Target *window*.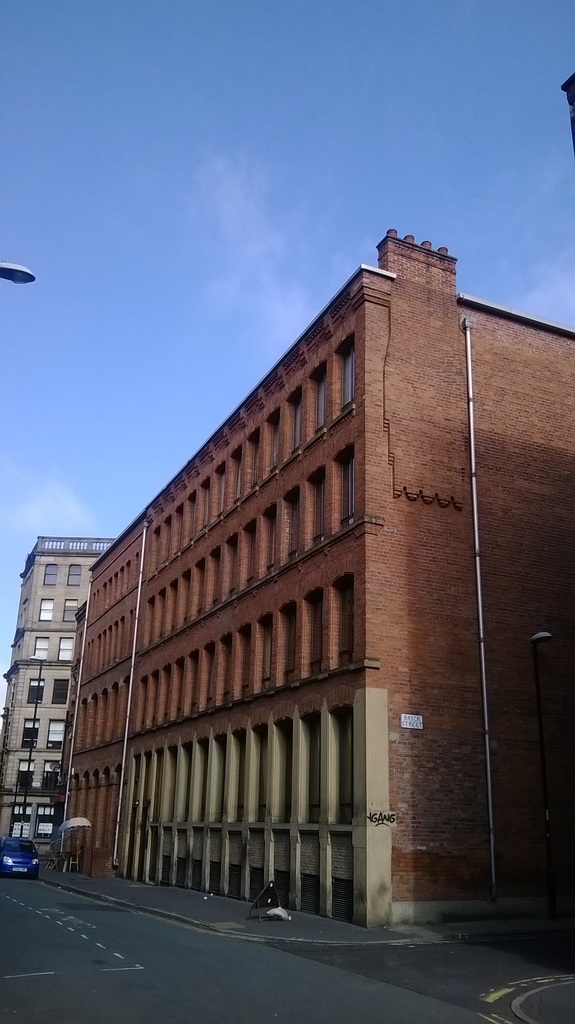
Target region: x1=327 y1=572 x2=353 y2=672.
